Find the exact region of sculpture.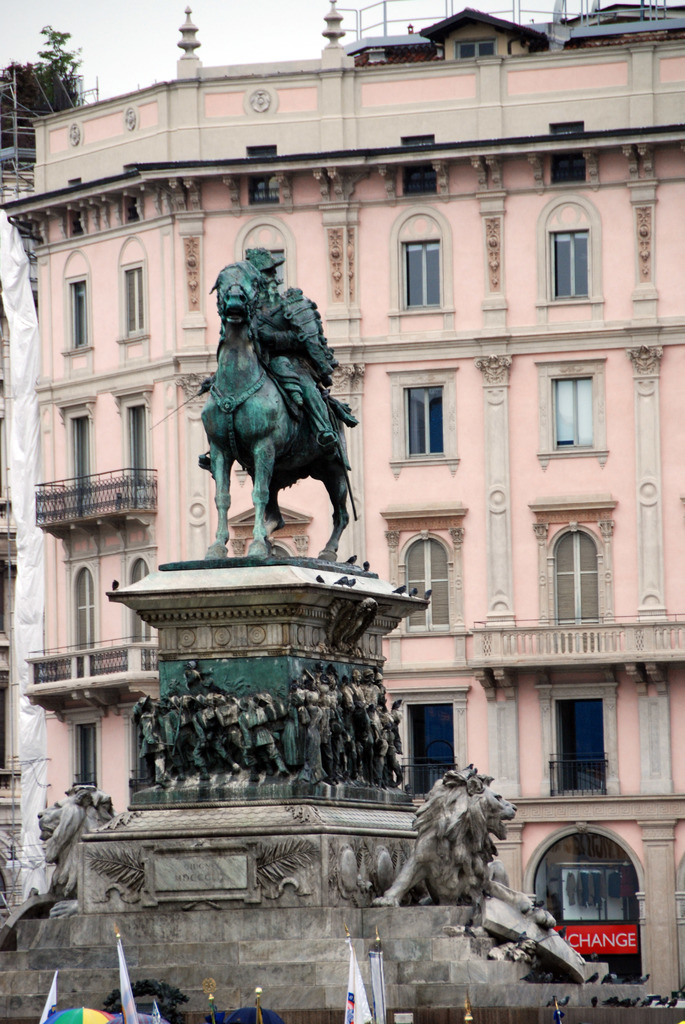
Exact region: bbox=[207, 676, 276, 762].
